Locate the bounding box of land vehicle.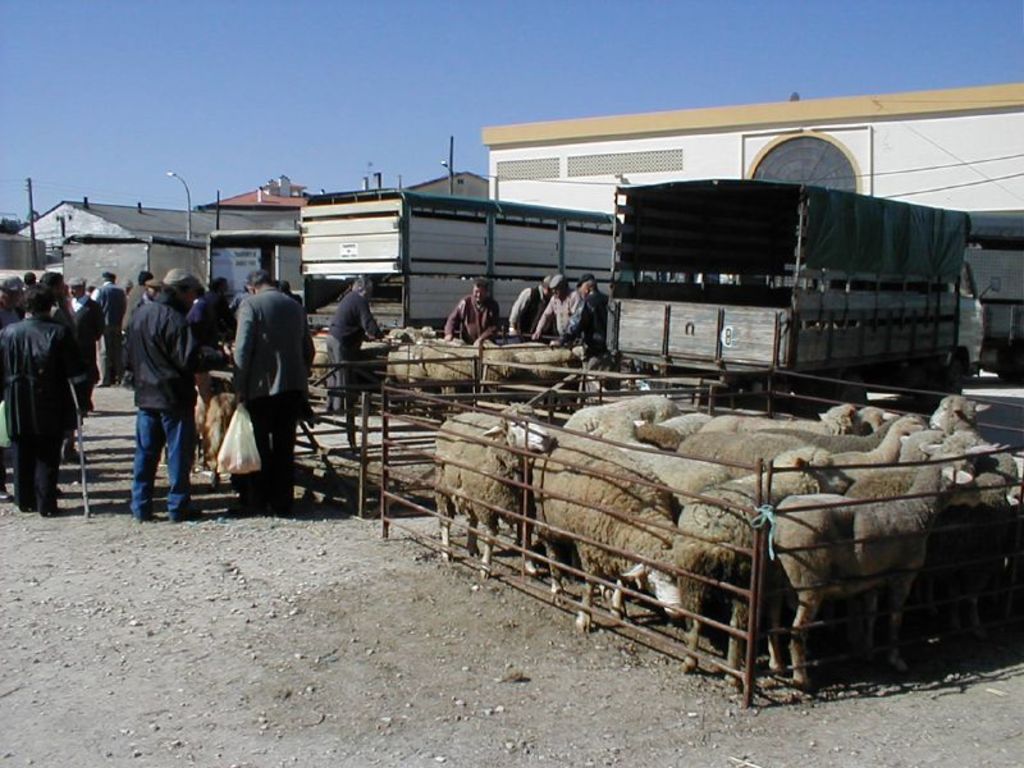
Bounding box: box(541, 145, 1007, 392).
